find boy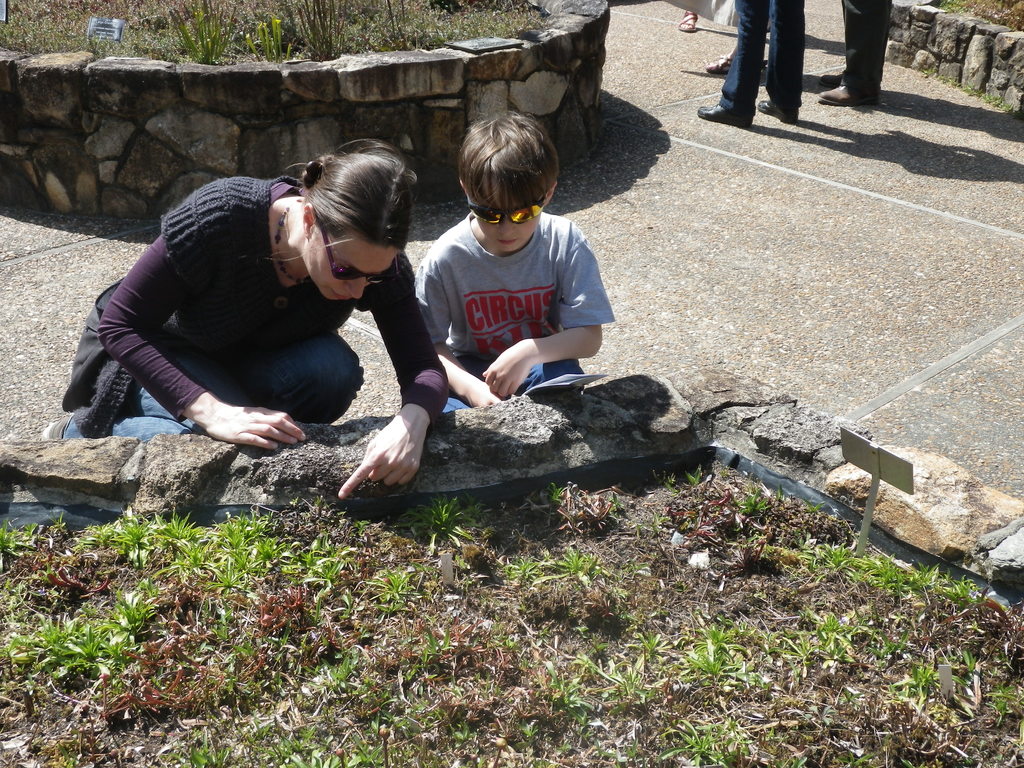
410,111,616,416
